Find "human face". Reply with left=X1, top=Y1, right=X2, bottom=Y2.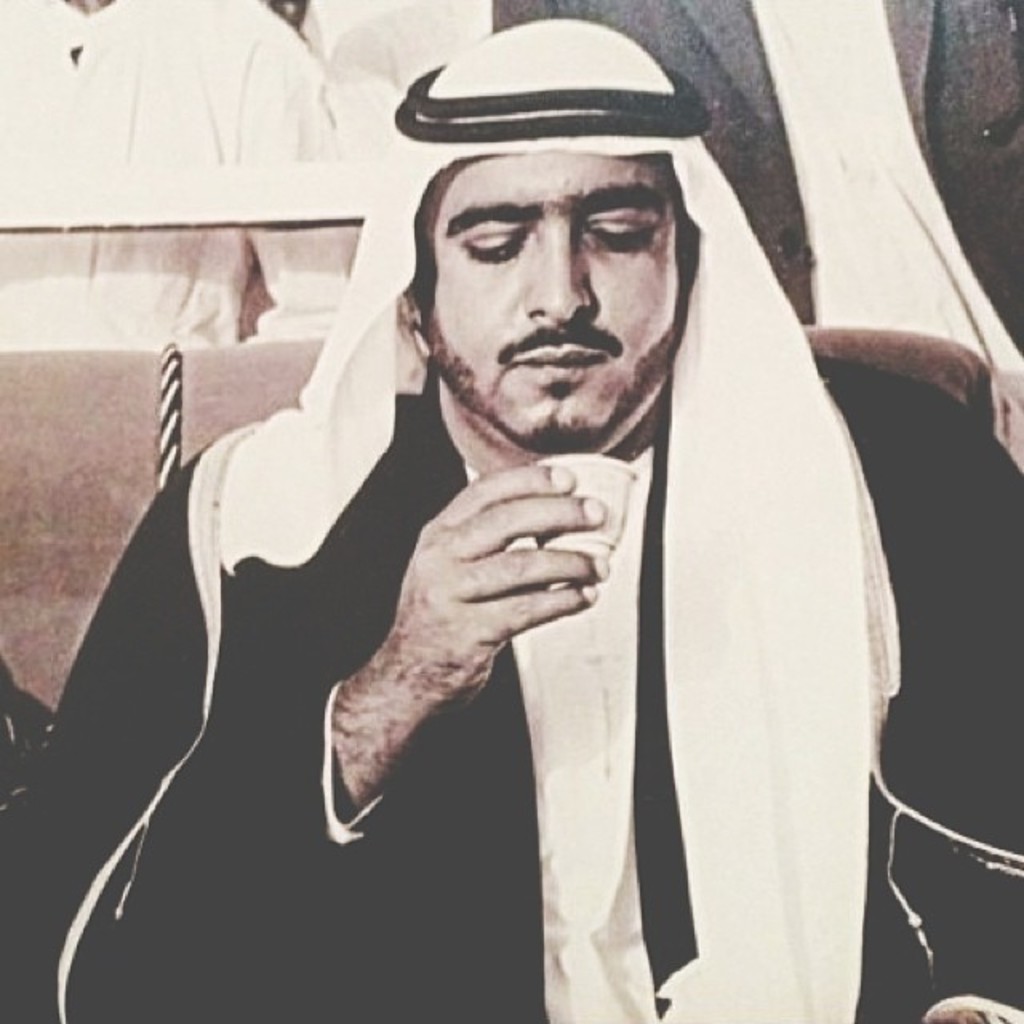
left=427, top=150, right=678, bottom=446.
